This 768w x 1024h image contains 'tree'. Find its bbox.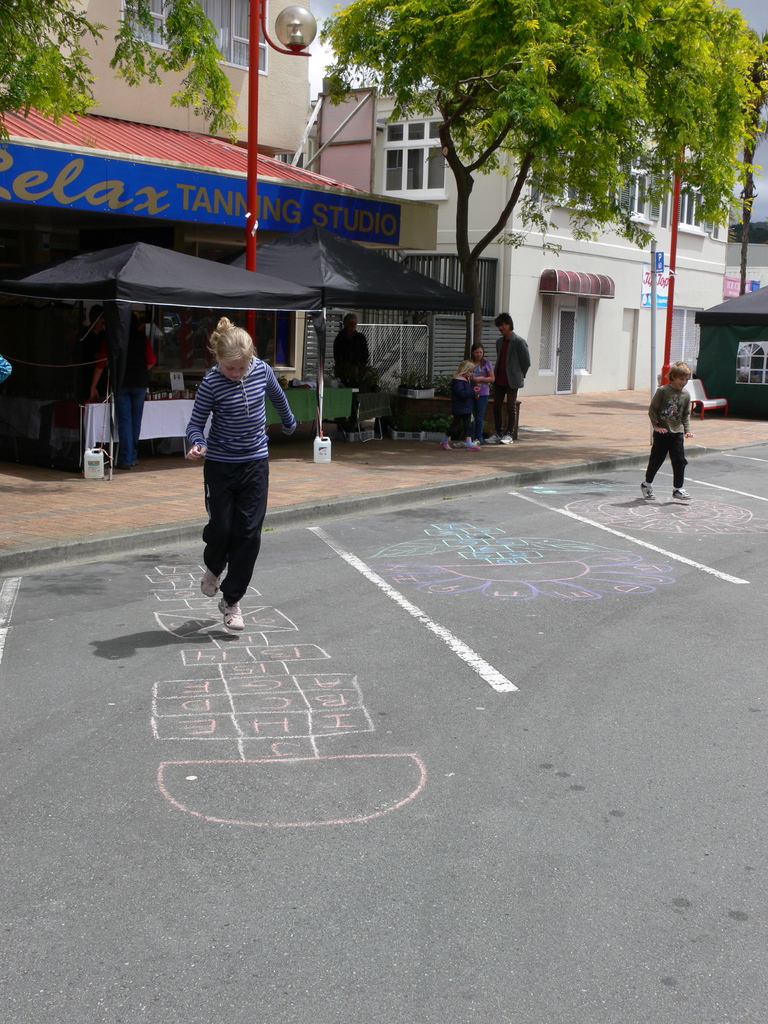
BBox(0, 0, 259, 140).
